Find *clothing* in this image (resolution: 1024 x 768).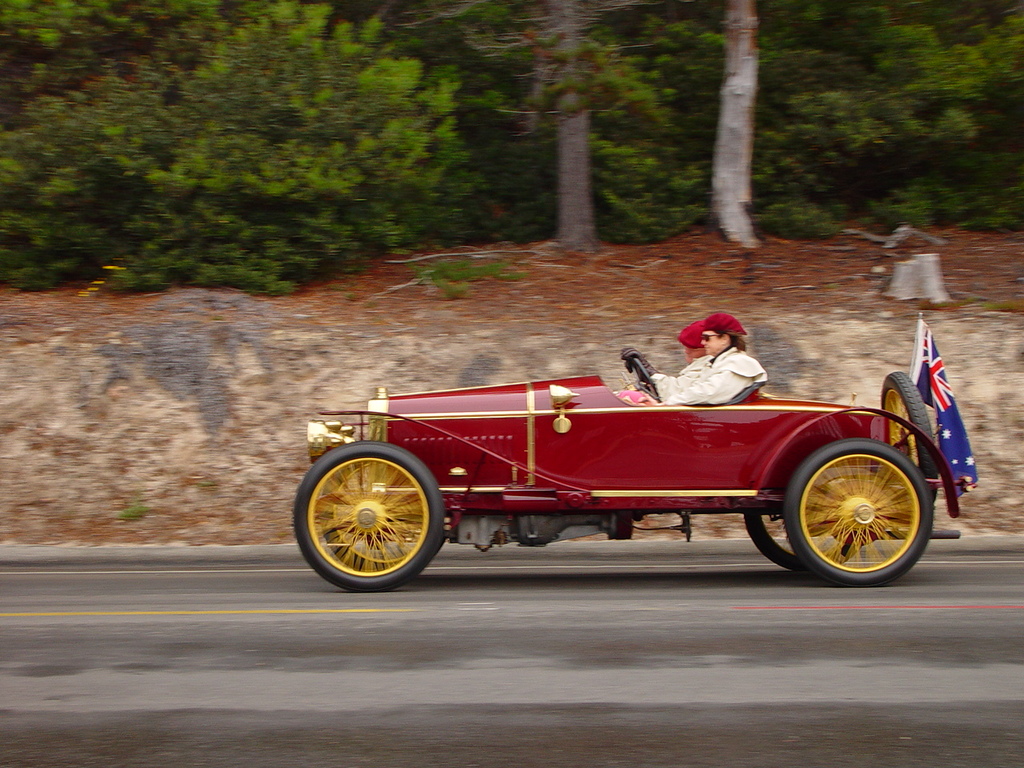
667,318,774,390.
